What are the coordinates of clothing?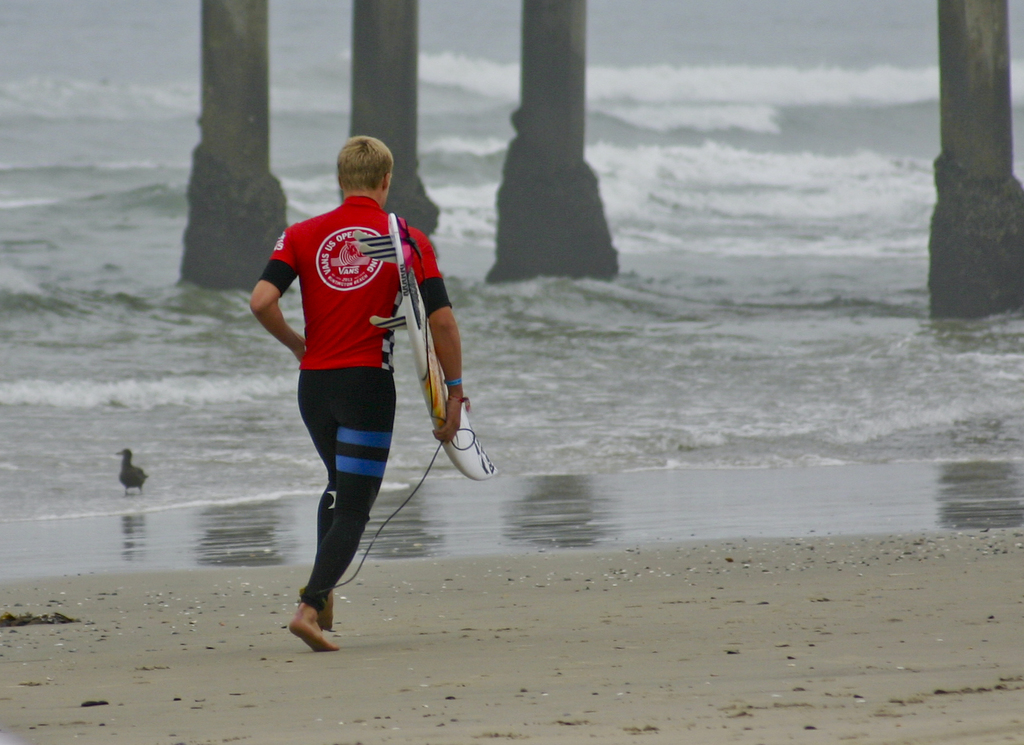
box(252, 132, 437, 655).
